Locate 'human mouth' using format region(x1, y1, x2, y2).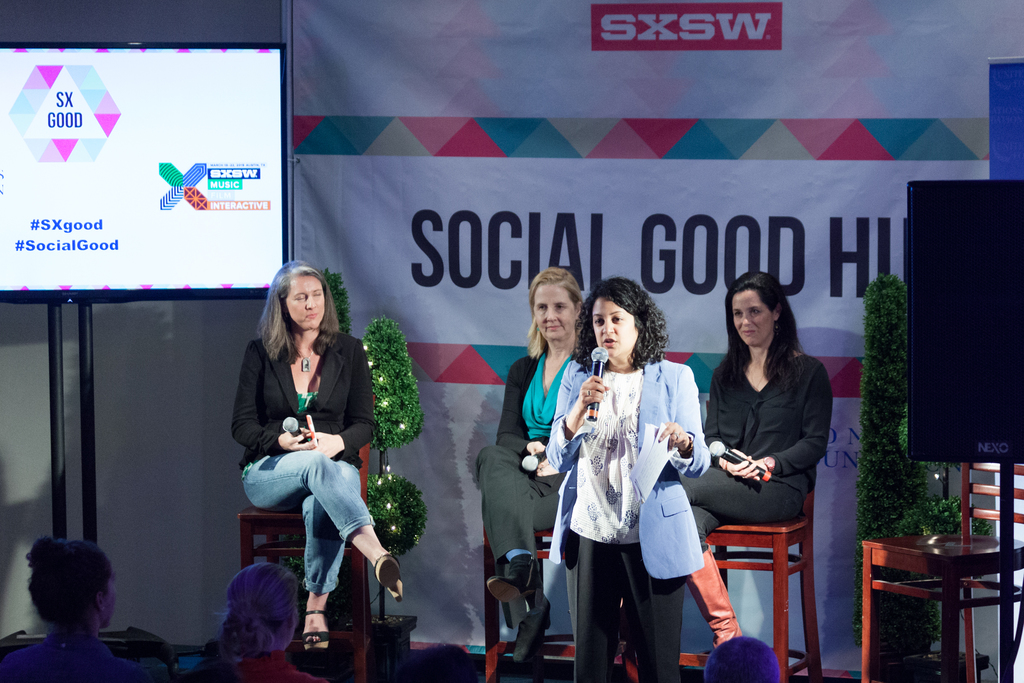
region(606, 342, 612, 347).
